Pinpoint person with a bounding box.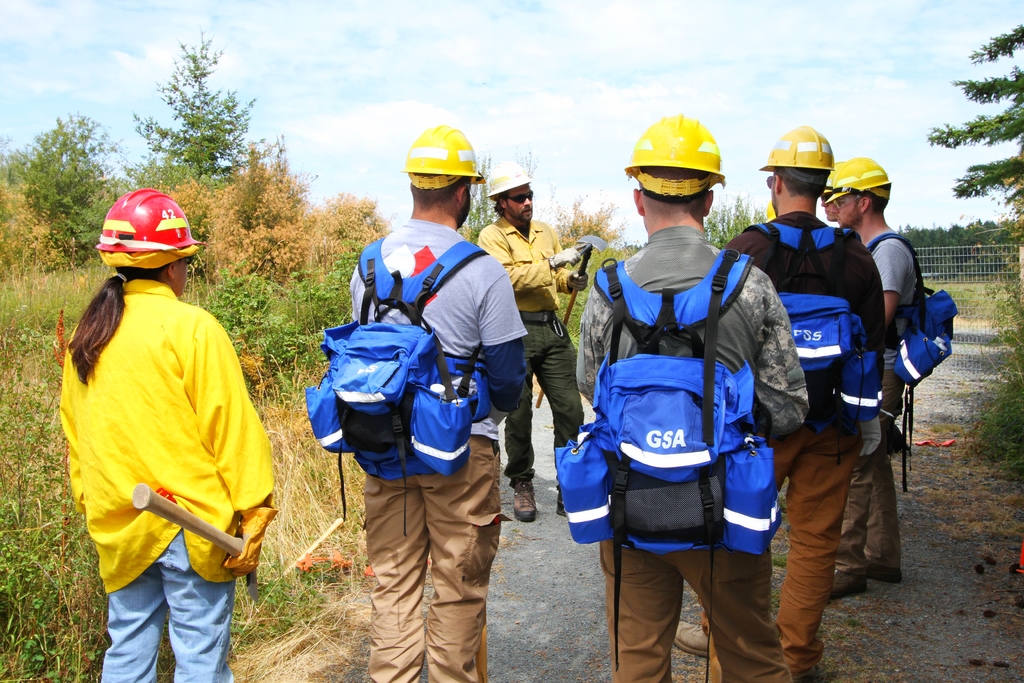
left=673, top=126, right=887, bottom=682.
